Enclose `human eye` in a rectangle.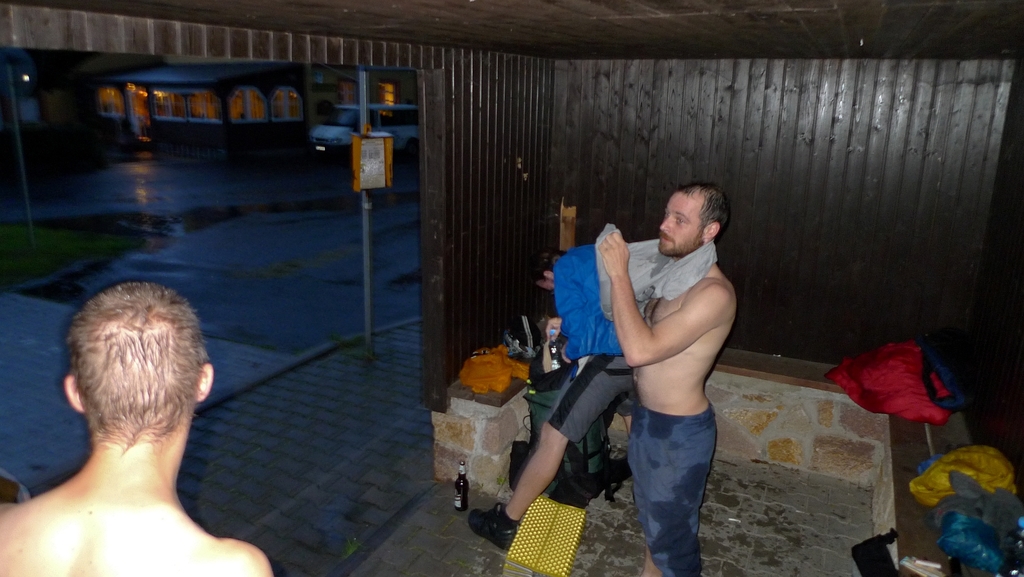
bbox=[671, 214, 685, 229].
